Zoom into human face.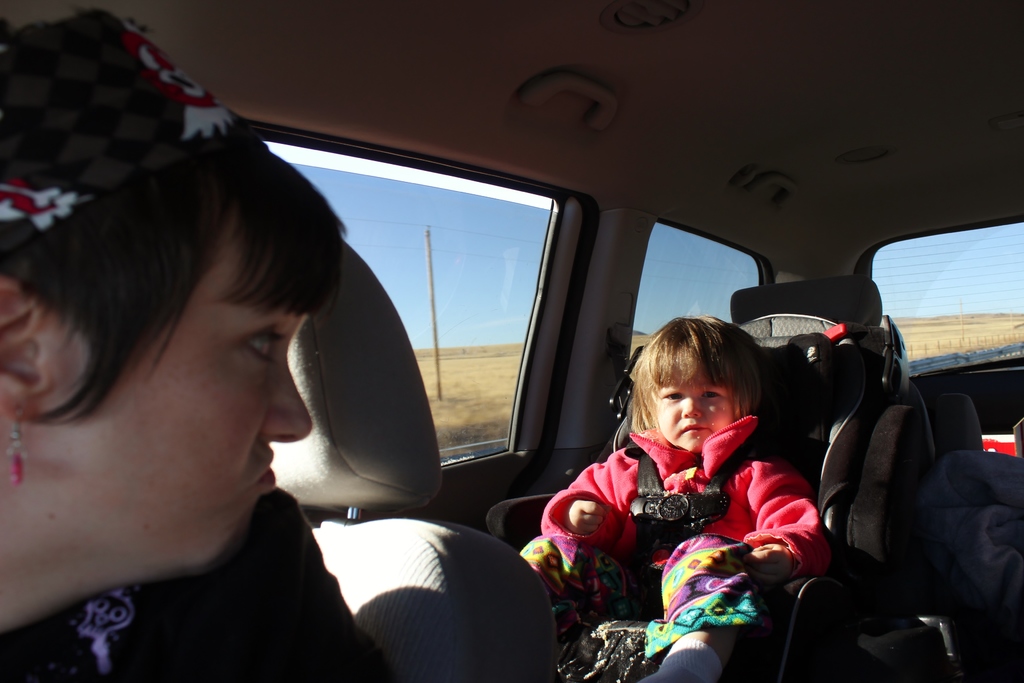
Zoom target: [37, 209, 314, 575].
